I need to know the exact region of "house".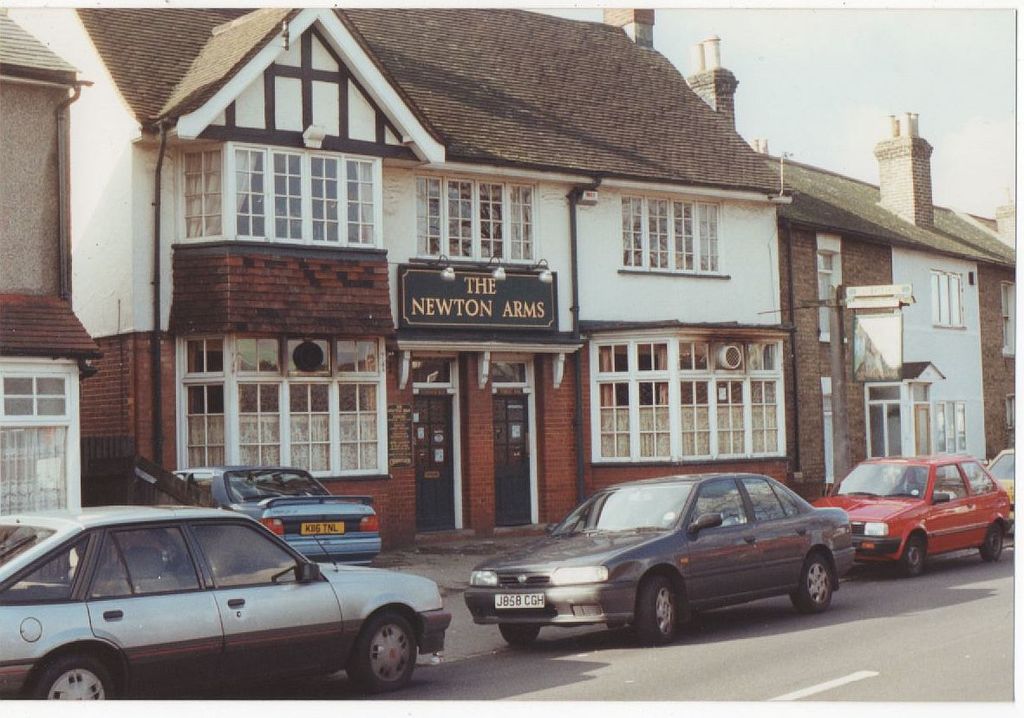
Region: [0, 2, 104, 515].
